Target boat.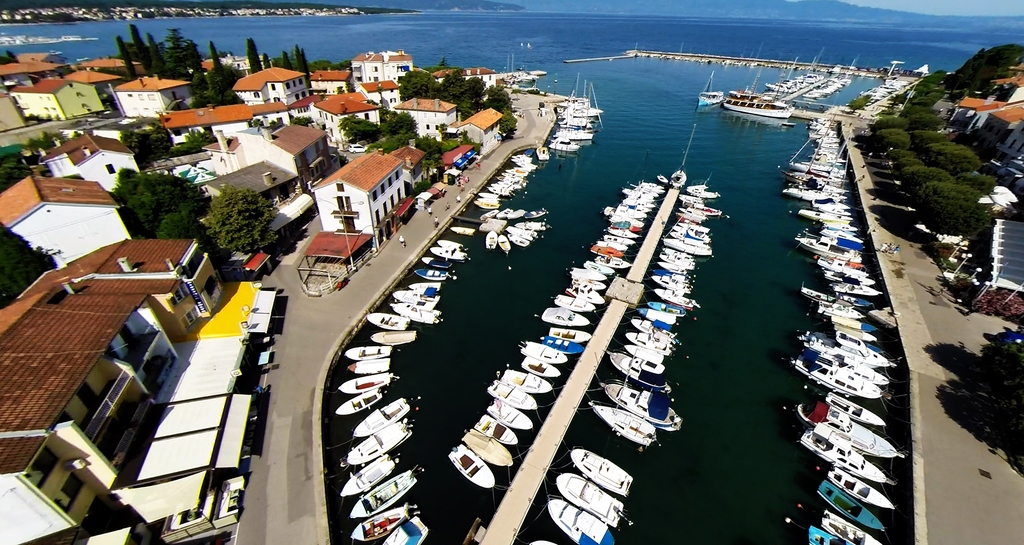
Target region: region(544, 503, 609, 544).
